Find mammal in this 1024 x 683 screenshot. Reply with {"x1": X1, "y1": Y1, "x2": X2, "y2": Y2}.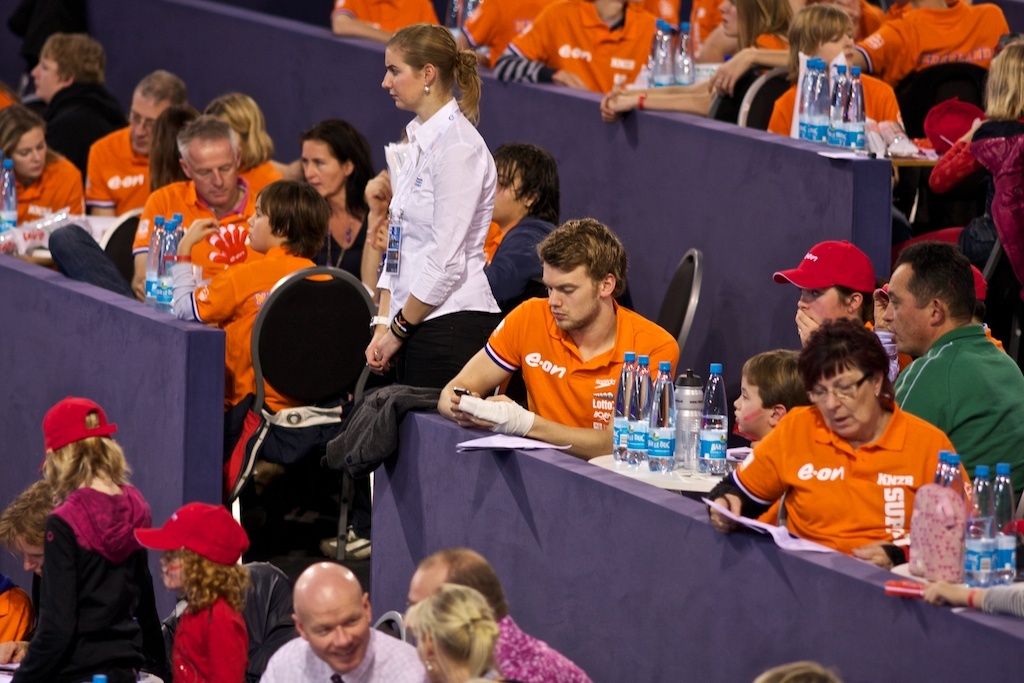
{"x1": 41, "y1": 110, "x2": 265, "y2": 306}.
